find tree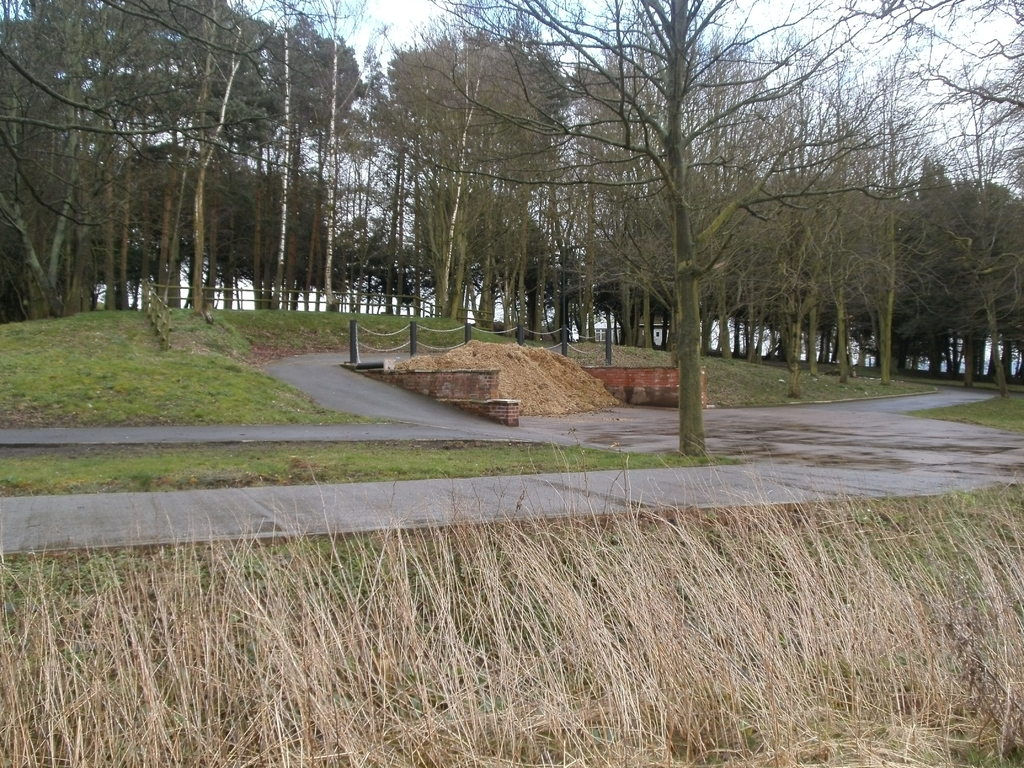
detection(161, 0, 340, 309)
